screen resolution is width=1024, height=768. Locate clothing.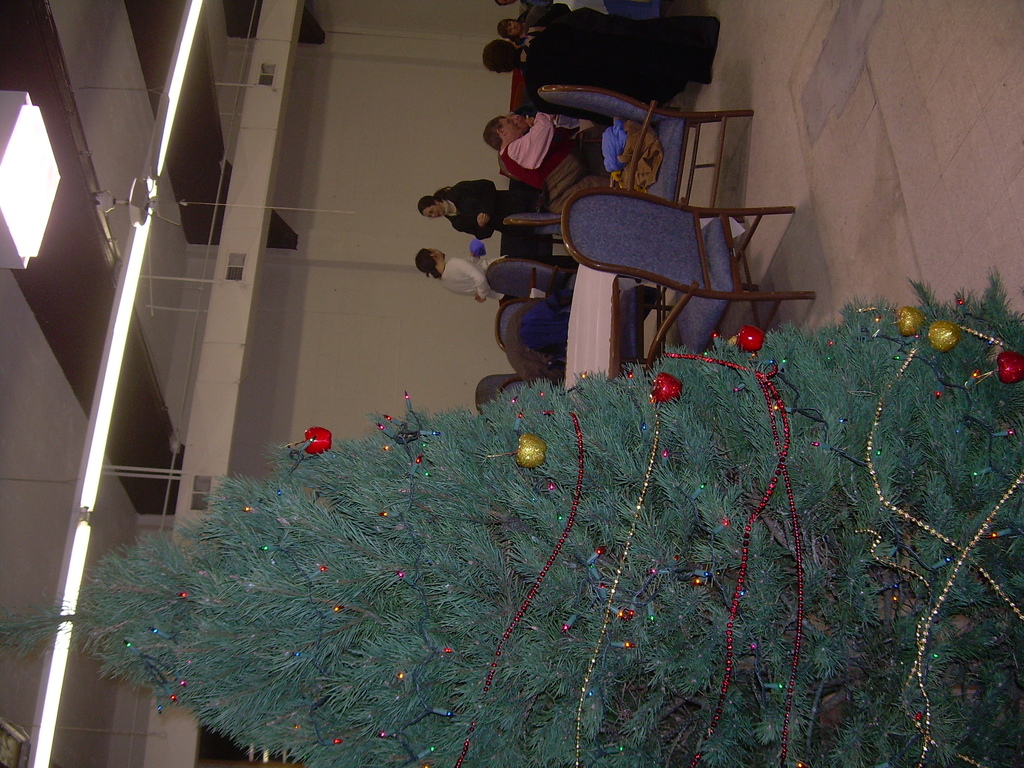
(516, 1, 725, 93).
